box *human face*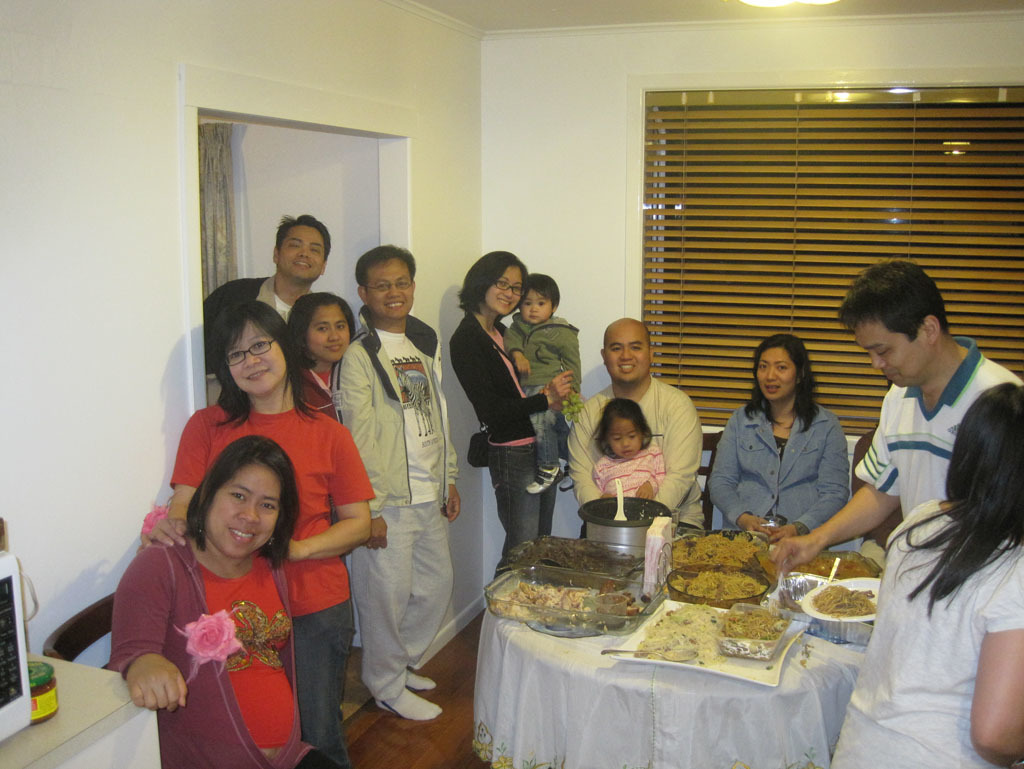
276,217,325,282
